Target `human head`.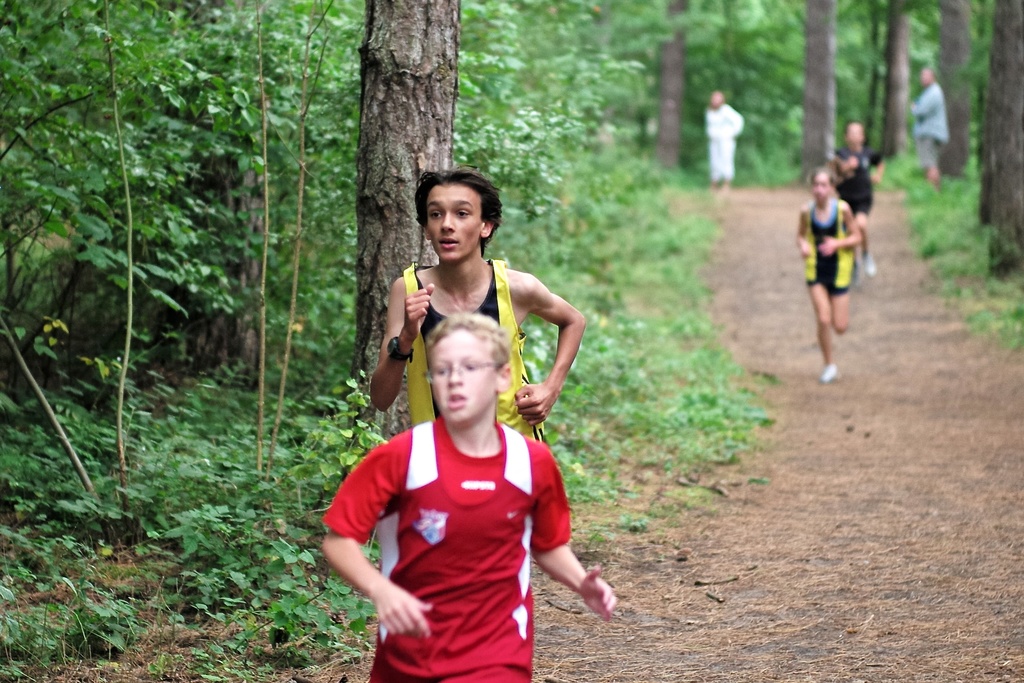
Target region: bbox(420, 322, 508, 425).
